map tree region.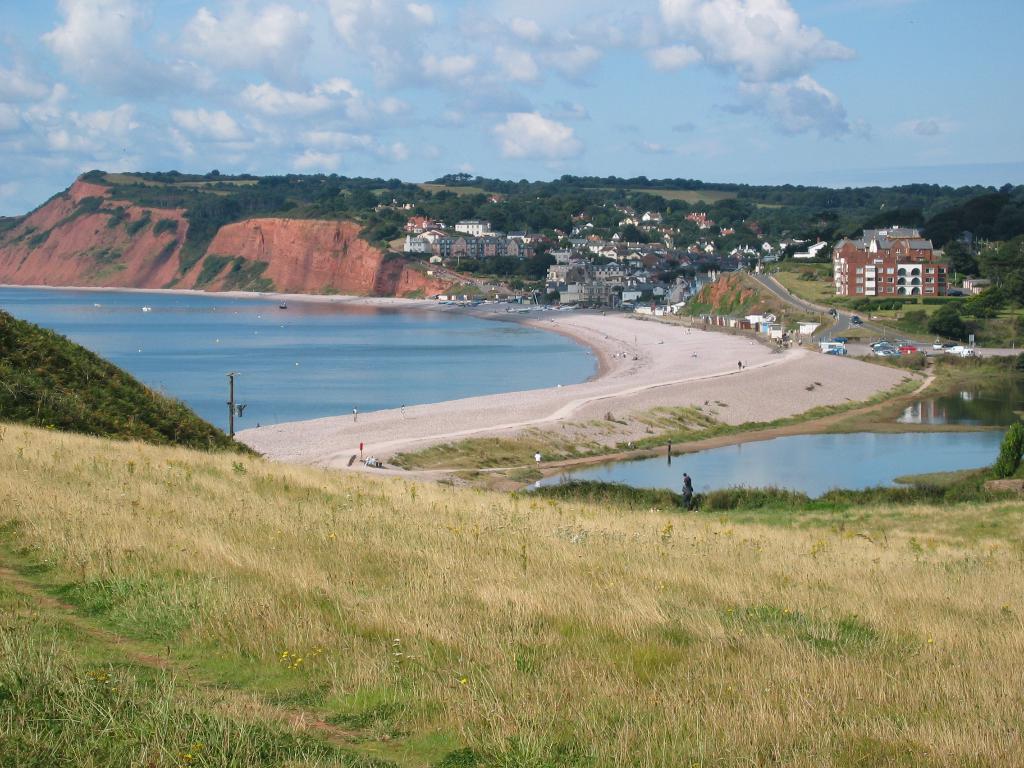
Mapped to x1=670 y1=219 x2=702 y2=245.
